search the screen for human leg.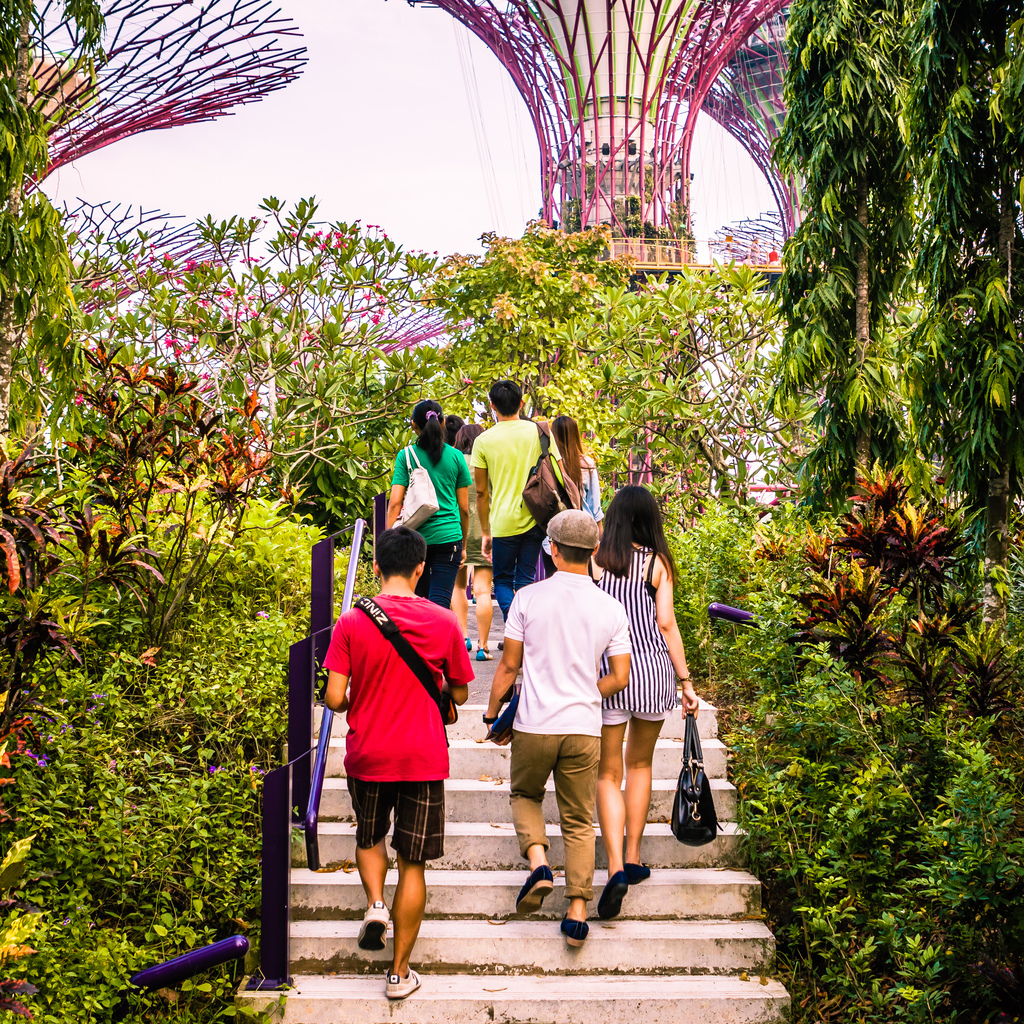
Found at detection(428, 547, 461, 604).
